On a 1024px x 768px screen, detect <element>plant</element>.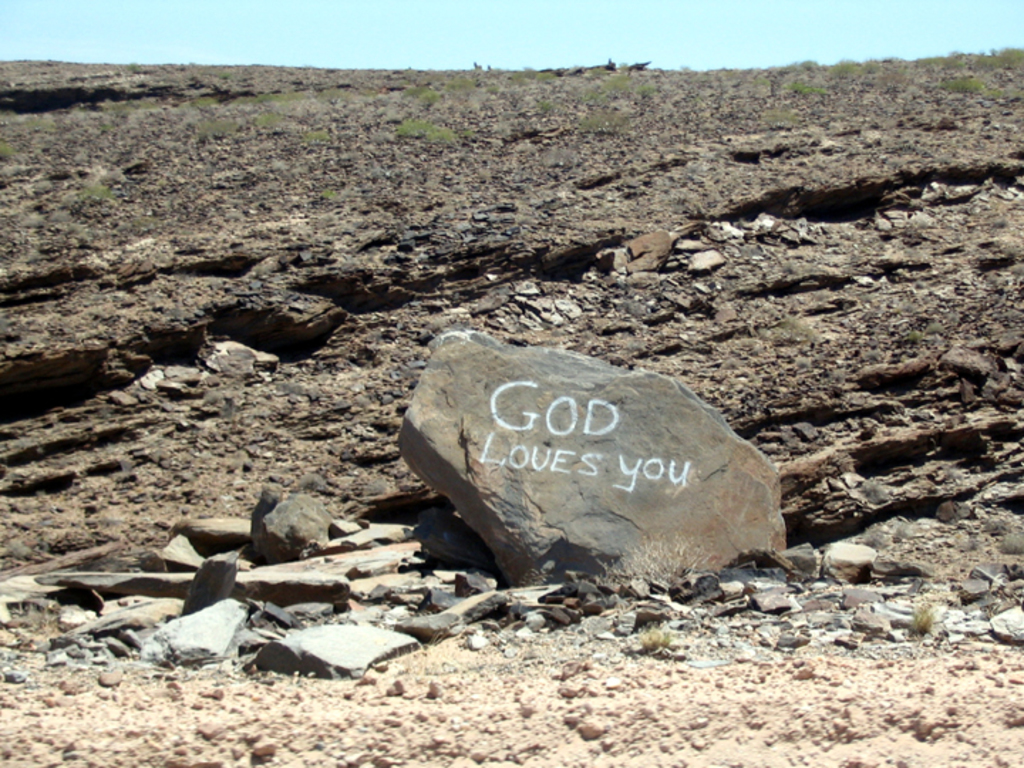
crop(402, 84, 444, 105).
